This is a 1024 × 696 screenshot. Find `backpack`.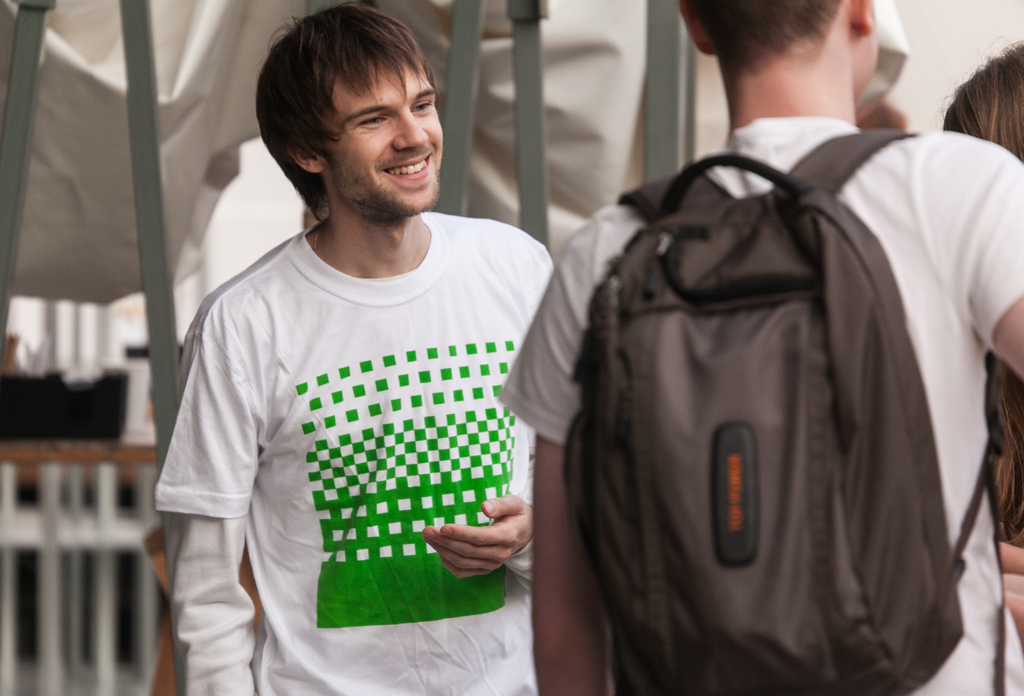
Bounding box: select_region(565, 127, 1007, 695).
